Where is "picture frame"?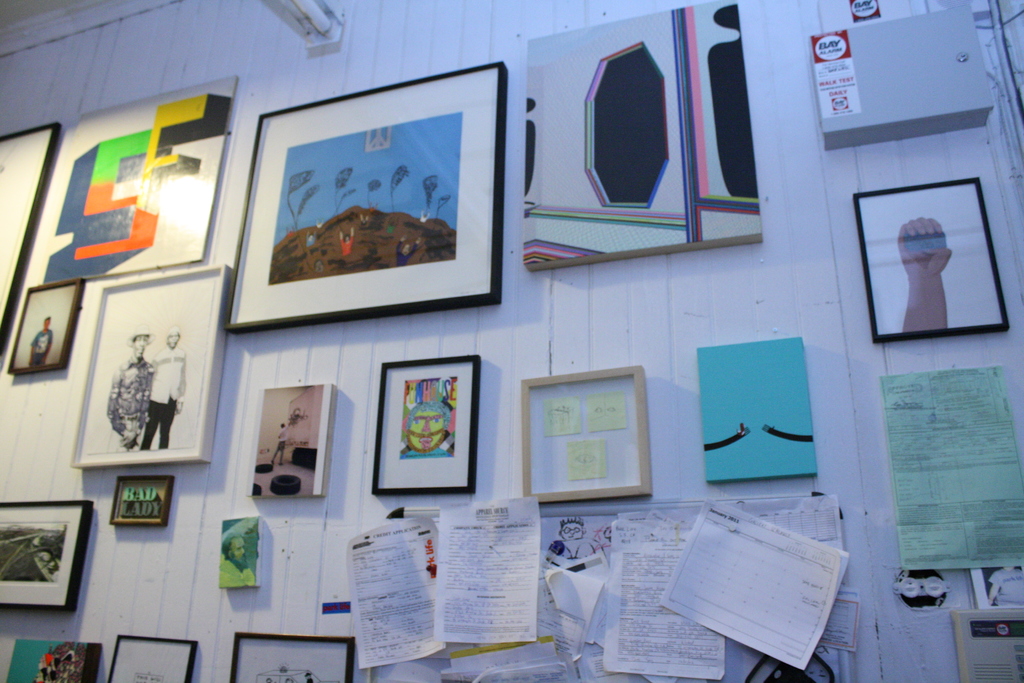
850:171:1013:347.
